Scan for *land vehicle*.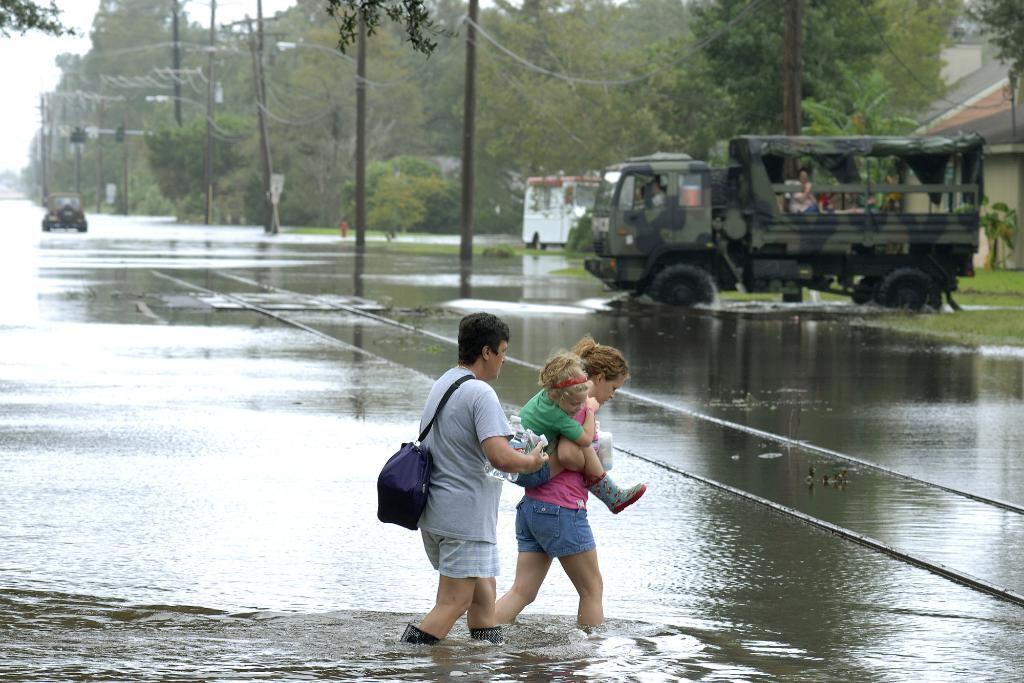
Scan result: [567, 118, 1008, 314].
